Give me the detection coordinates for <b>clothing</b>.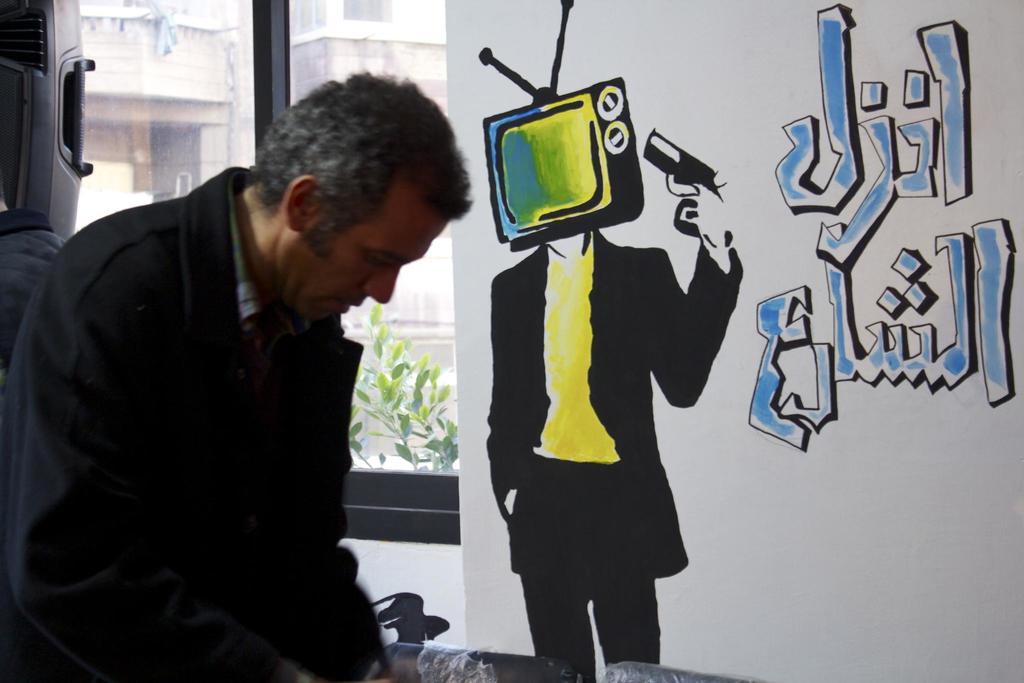
{"left": 480, "top": 129, "right": 734, "bottom": 650}.
